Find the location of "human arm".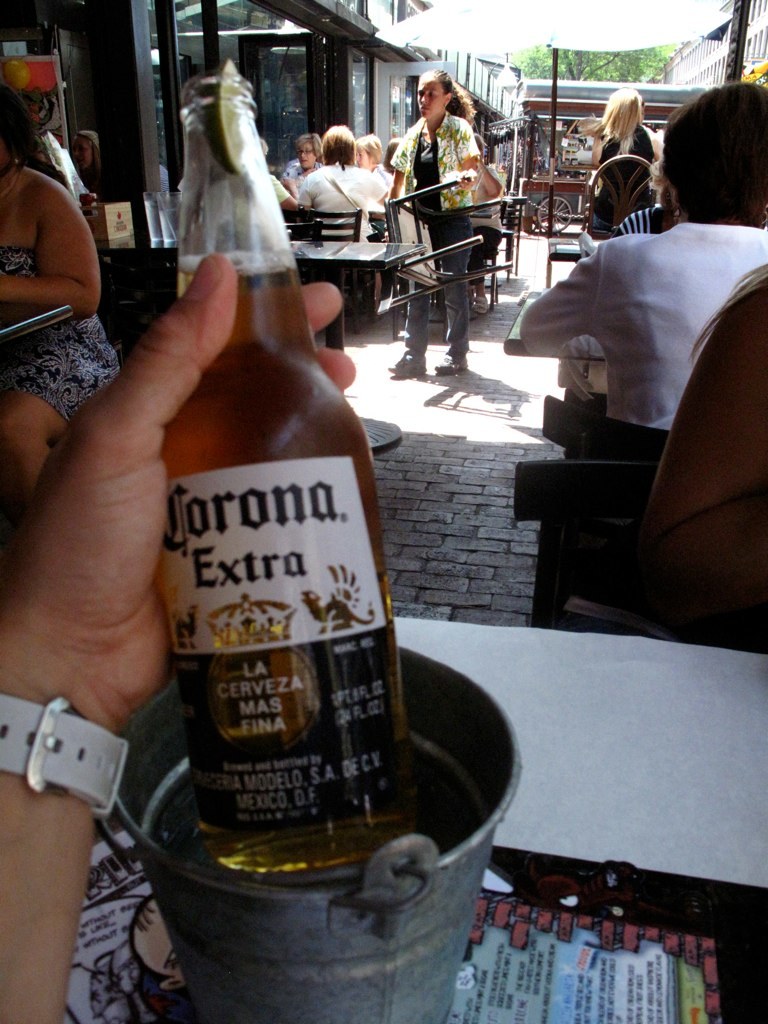
Location: l=0, t=174, r=100, b=321.
